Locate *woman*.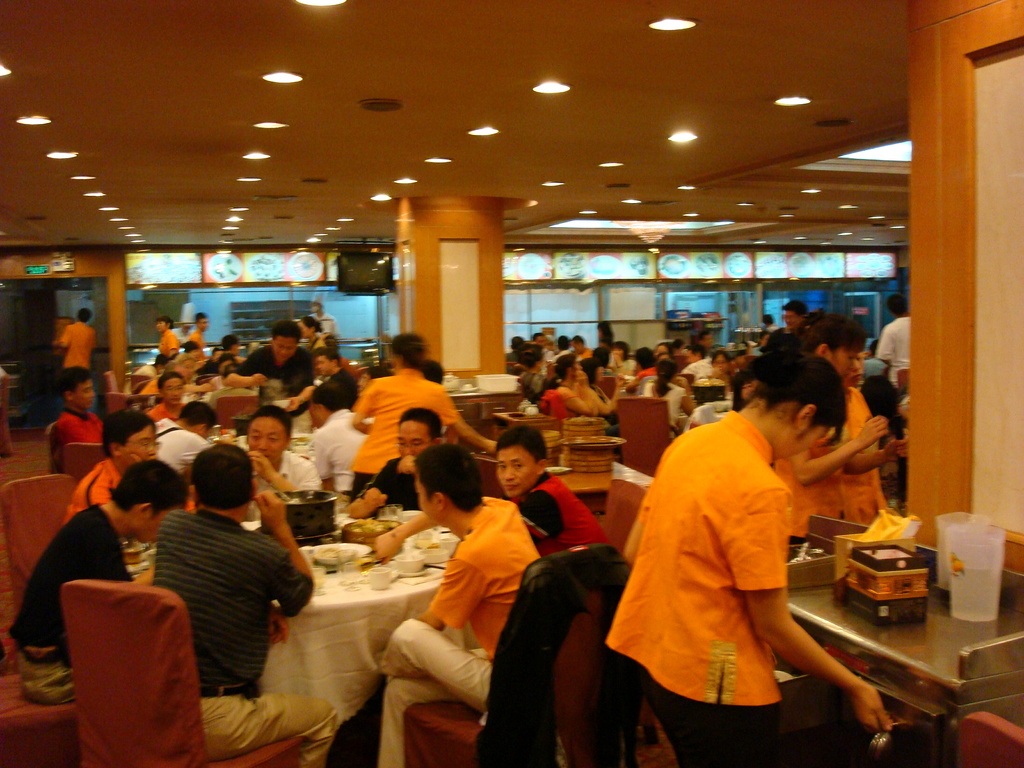
Bounding box: {"x1": 516, "y1": 345, "x2": 553, "y2": 402}.
